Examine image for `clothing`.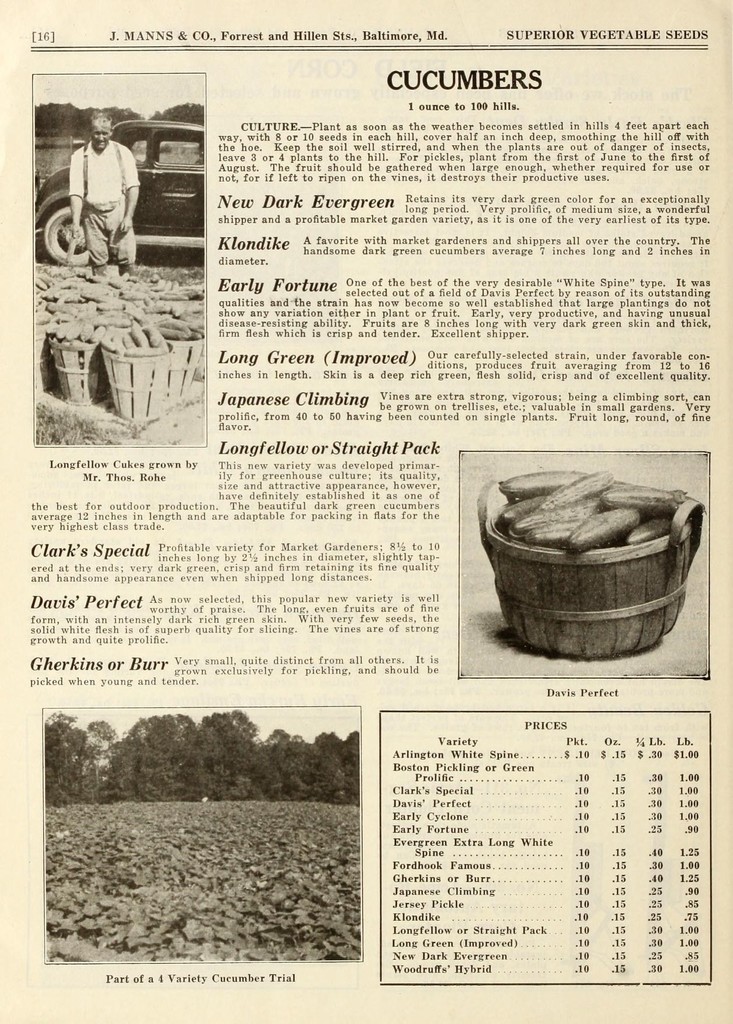
Examination result: (56,136,138,262).
